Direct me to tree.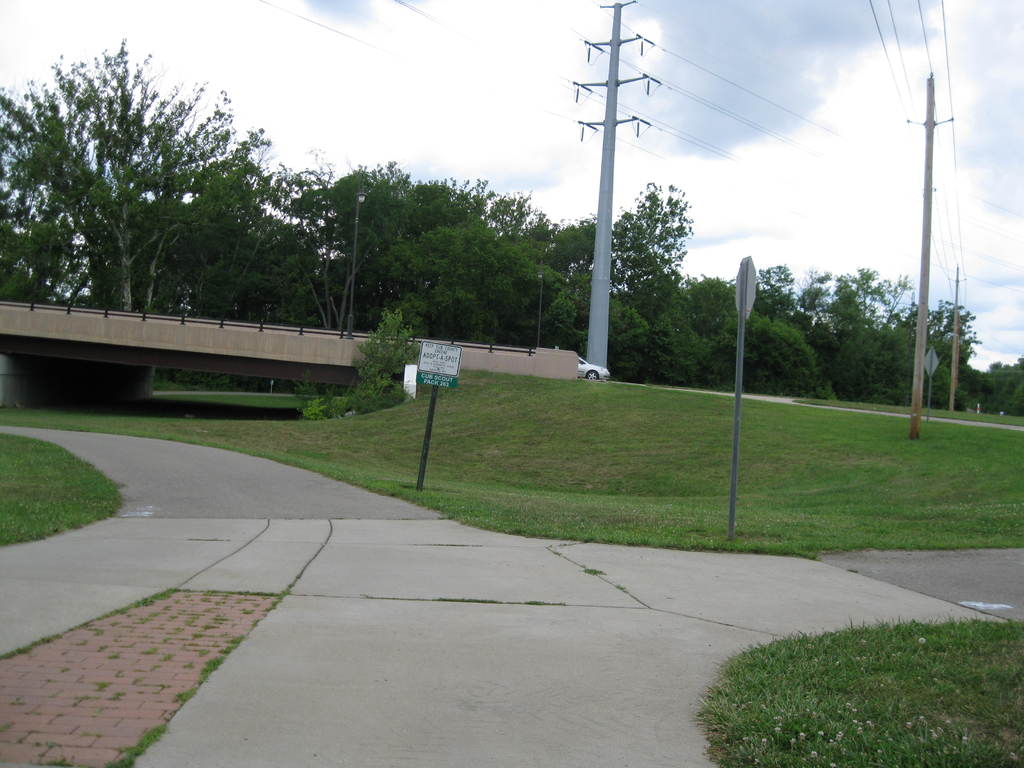
Direction: bbox=[729, 300, 832, 405].
